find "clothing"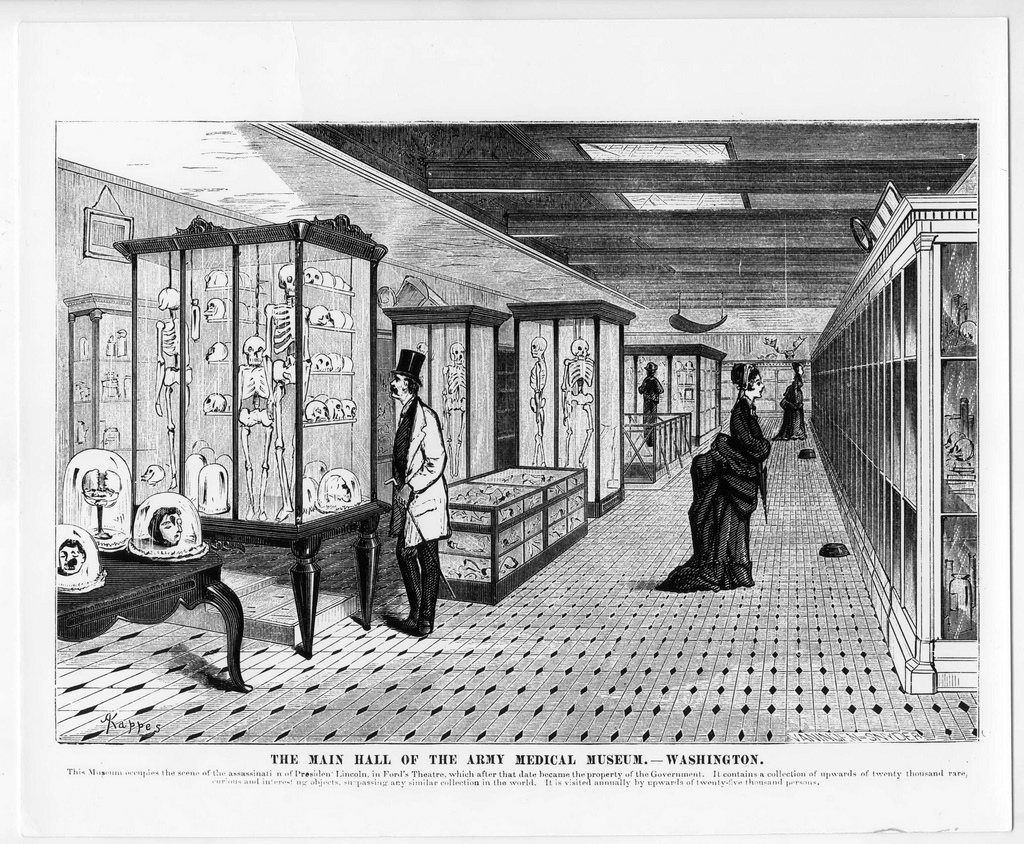
x1=389 y1=361 x2=456 y2=612
